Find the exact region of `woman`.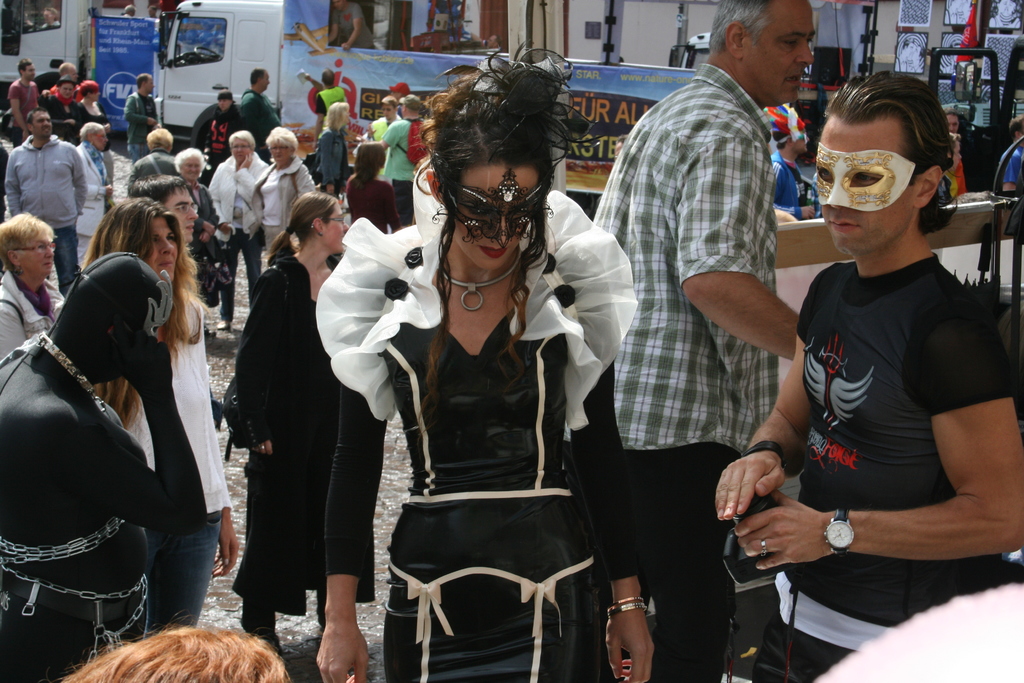
Exact region: [938, 133, 968, 198].
